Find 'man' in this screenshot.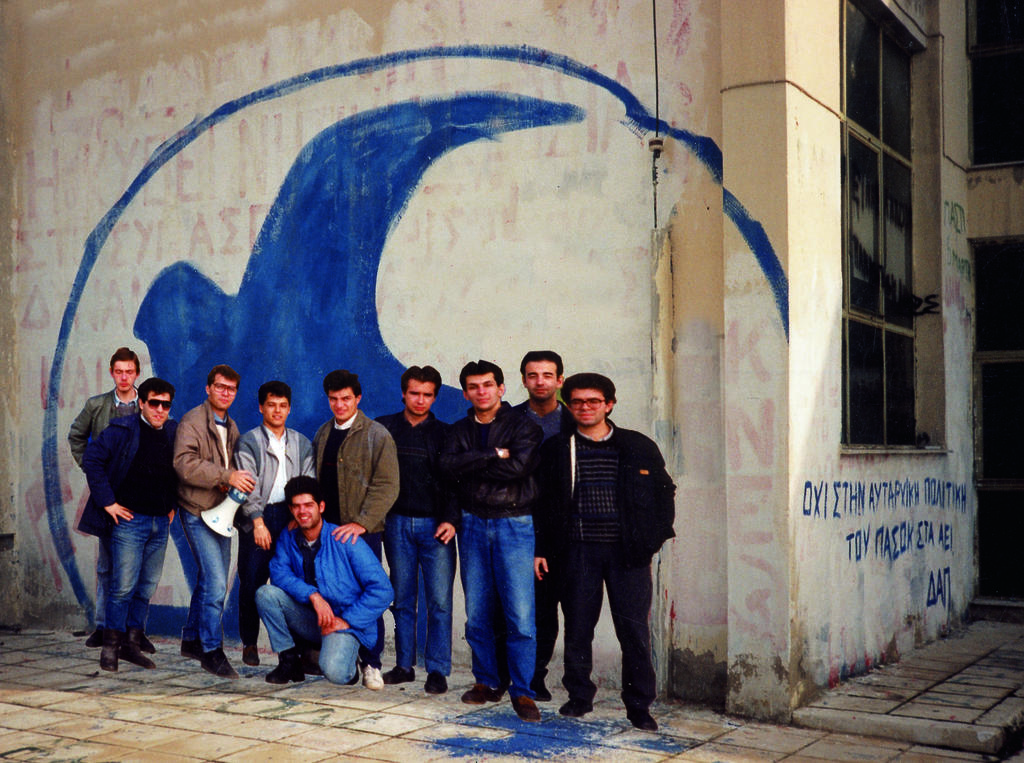
The bounding box for 'man' is bbox(235, 383, 312, 661).
